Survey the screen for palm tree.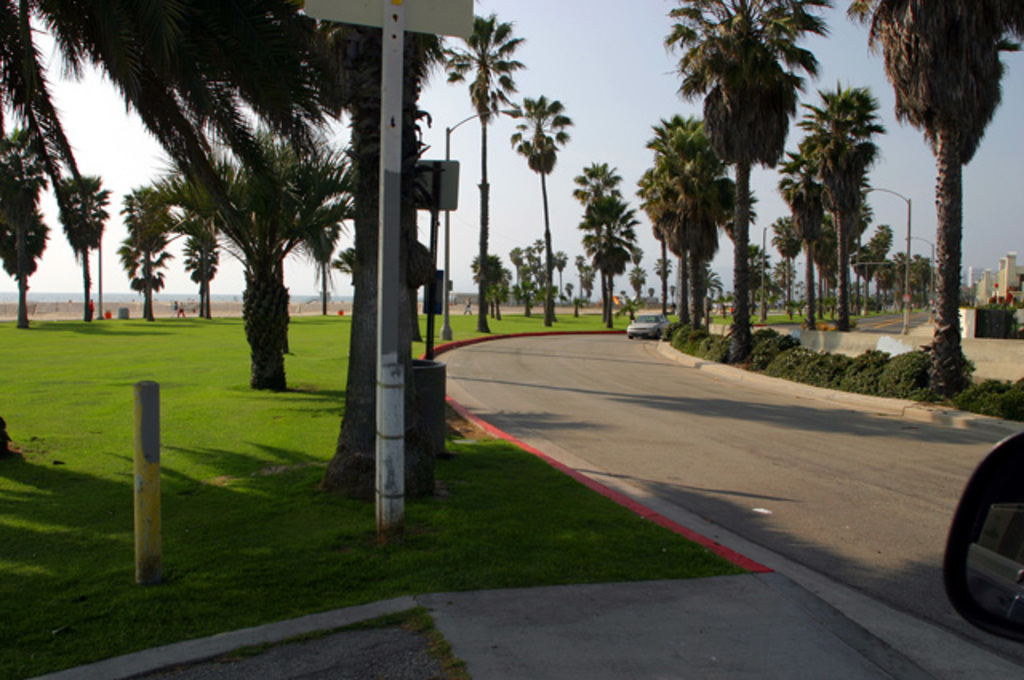
Survey found: 850 0 1021 394.
